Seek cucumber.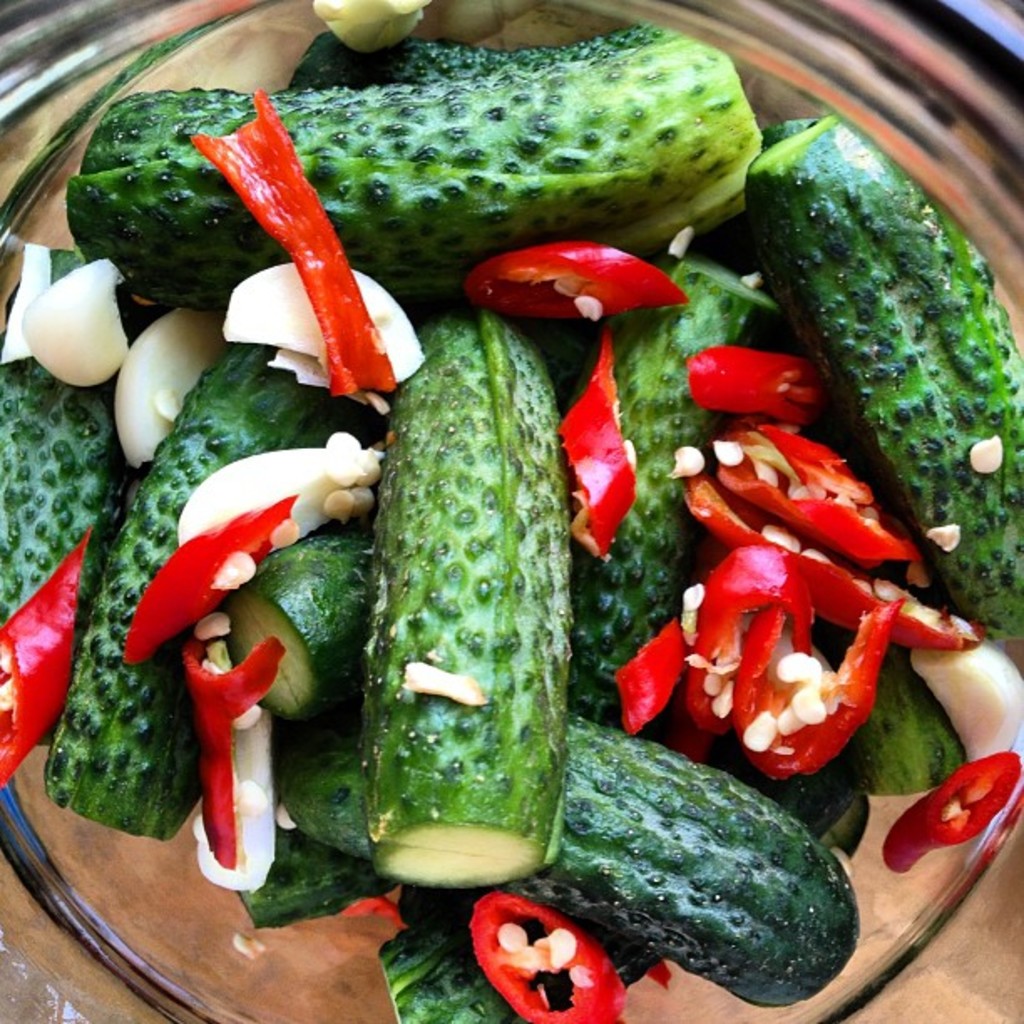
(743, 109, 1022, 634).
